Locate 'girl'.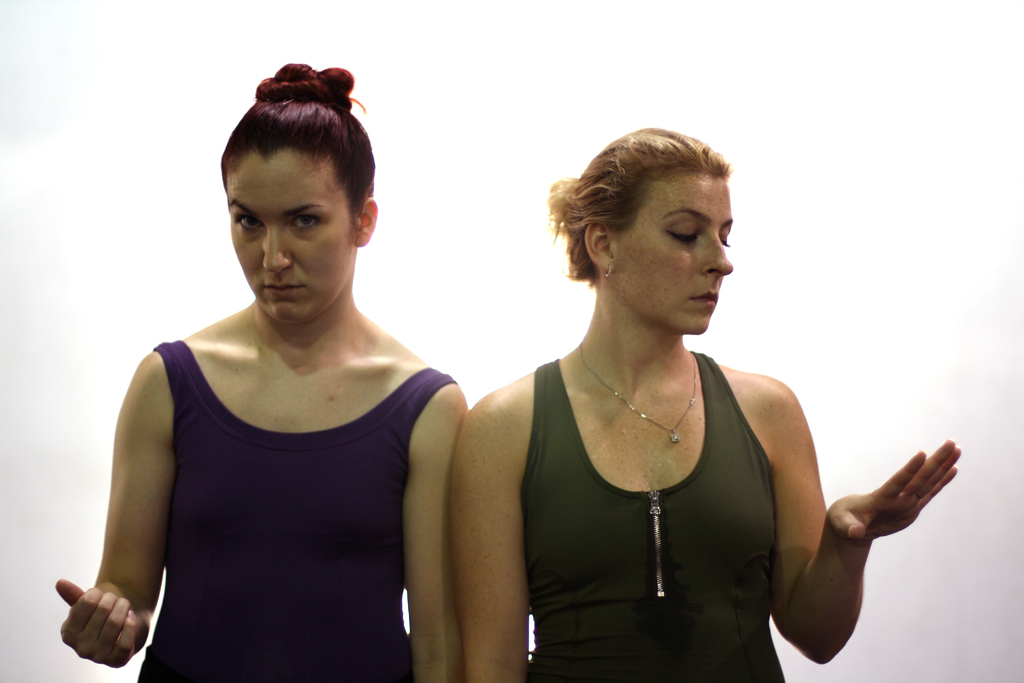
Bounding box: {"left": 450, "top": 130, "right": 957, "bottom": 682}.
